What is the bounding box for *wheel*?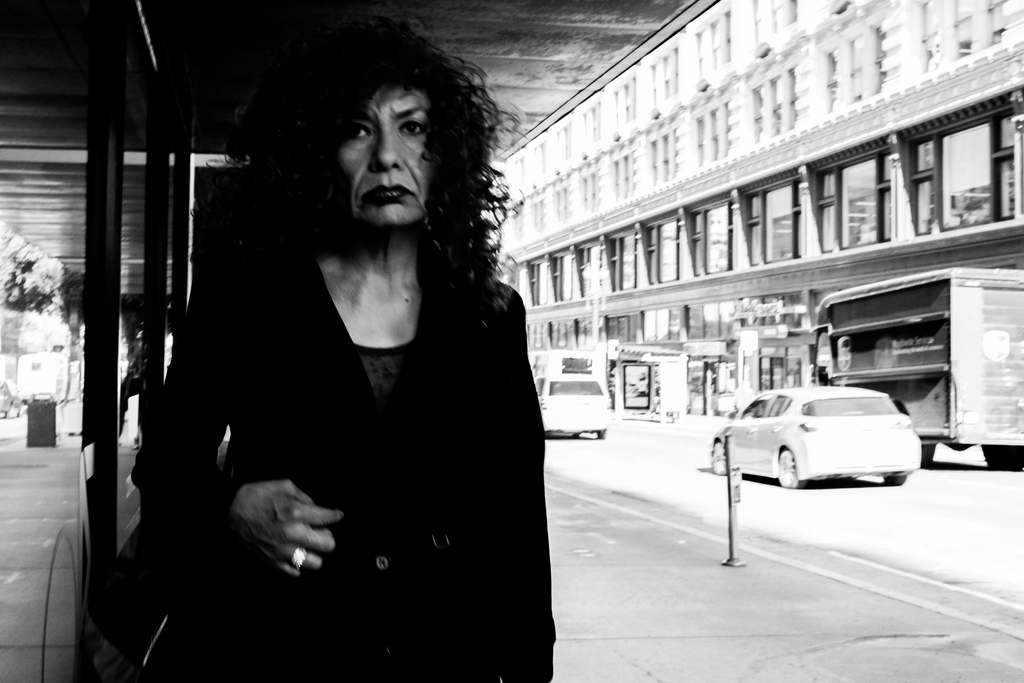
{"left": 710, "top": 442, "right": 724, "bottom": 475}.
